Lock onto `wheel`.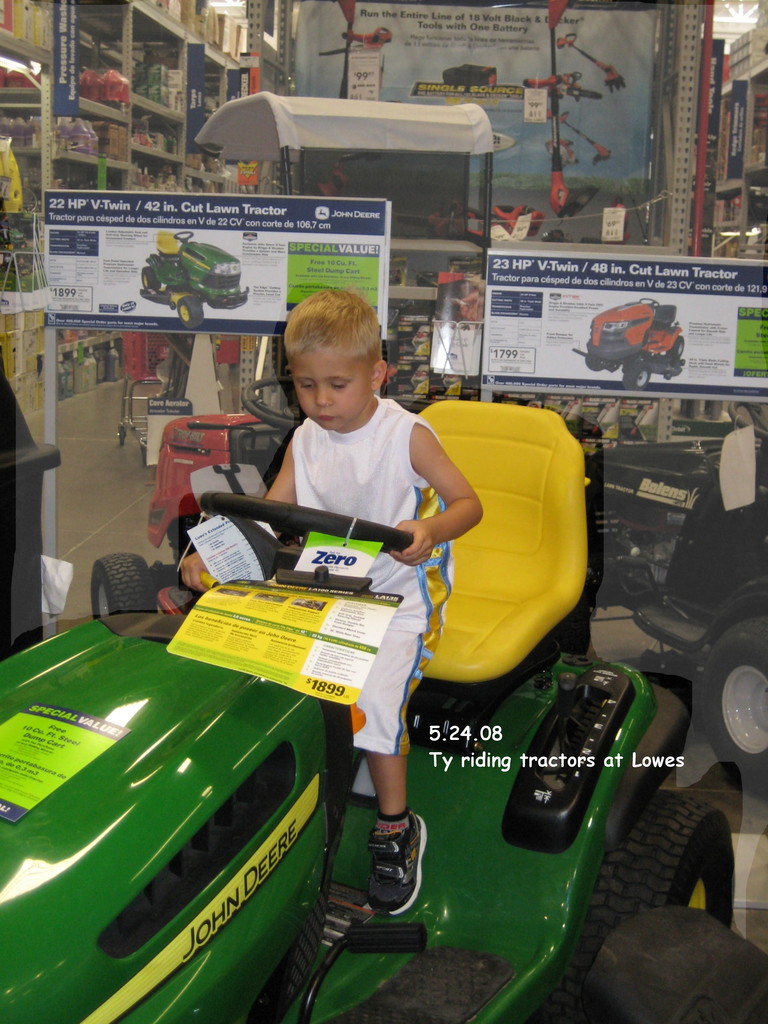
Locked: <box>202,488,417,560</box>.
